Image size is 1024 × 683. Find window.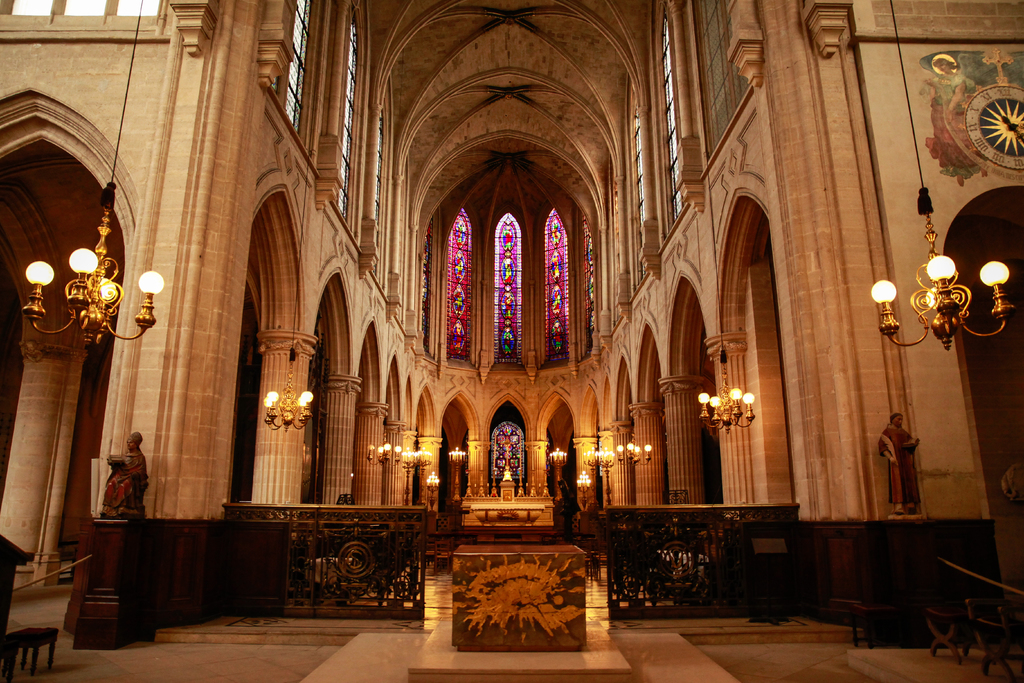
633/118/643/226.
